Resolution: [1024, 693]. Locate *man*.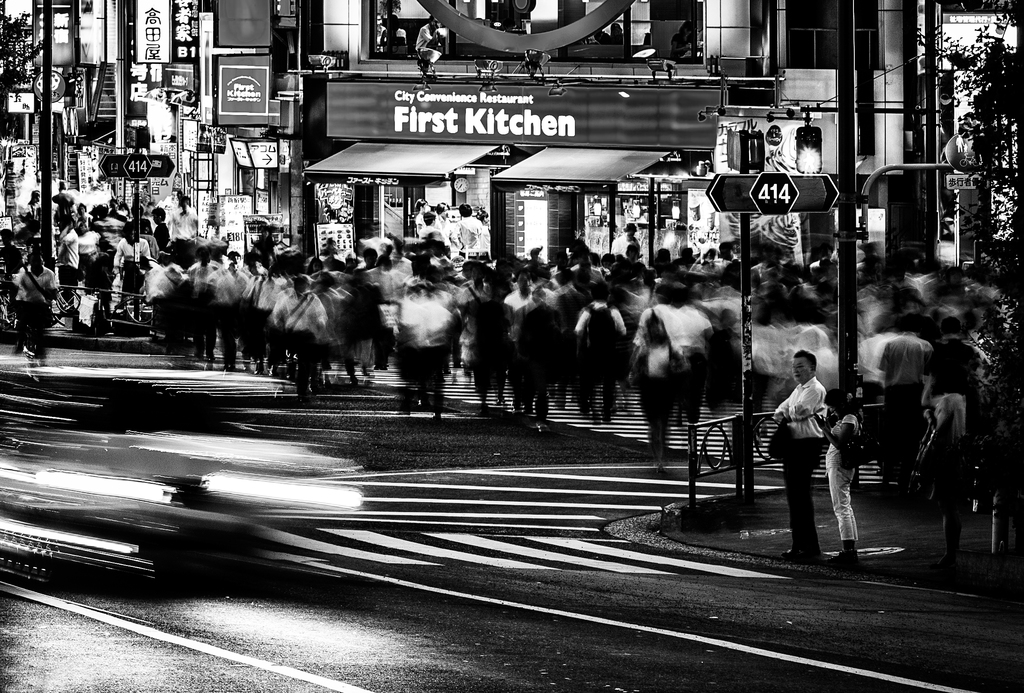
rect(415, 15, 447, 54).
